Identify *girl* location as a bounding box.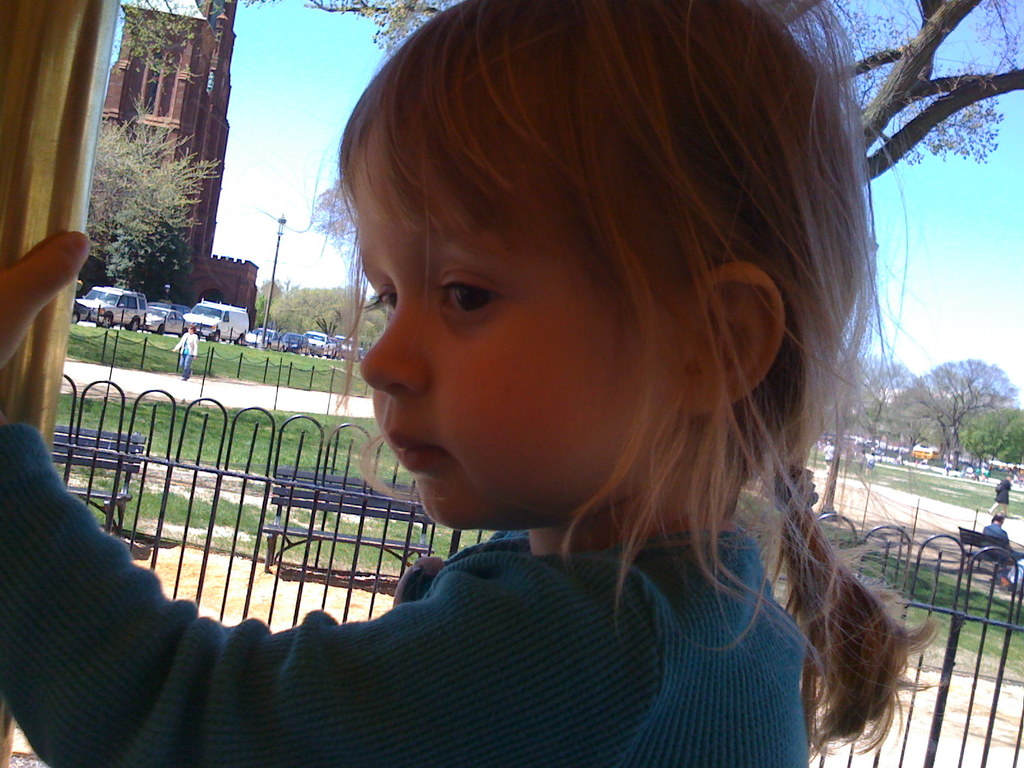
0/0/946/767.
